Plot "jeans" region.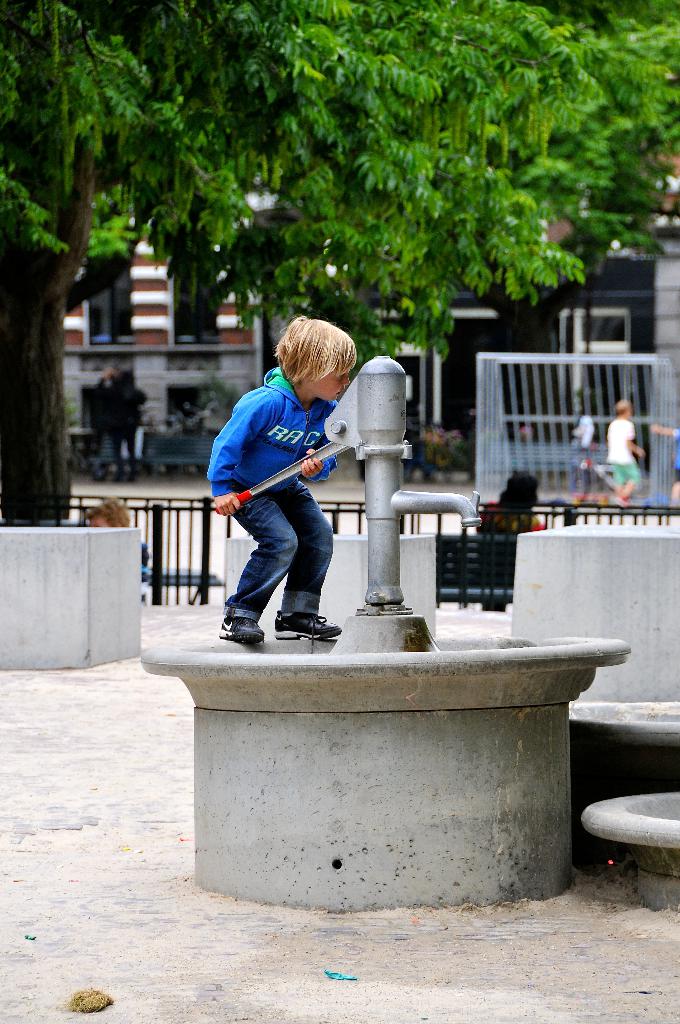
Plotted at box(222, 476, 334, 617).
